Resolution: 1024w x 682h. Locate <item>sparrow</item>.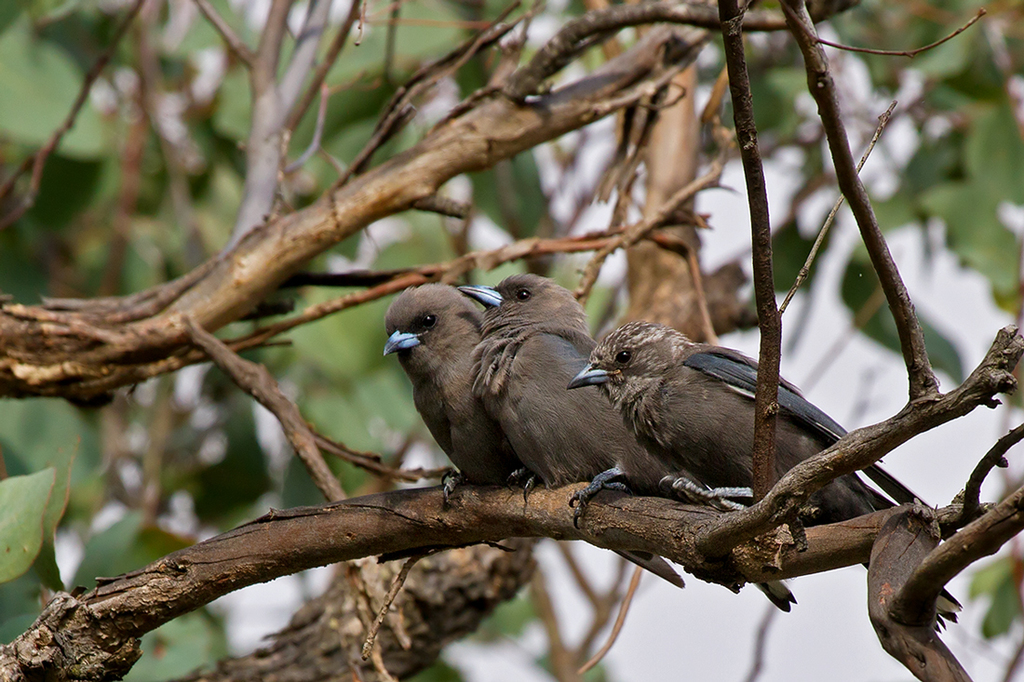
bbox=(454, 277, 801, 613).
